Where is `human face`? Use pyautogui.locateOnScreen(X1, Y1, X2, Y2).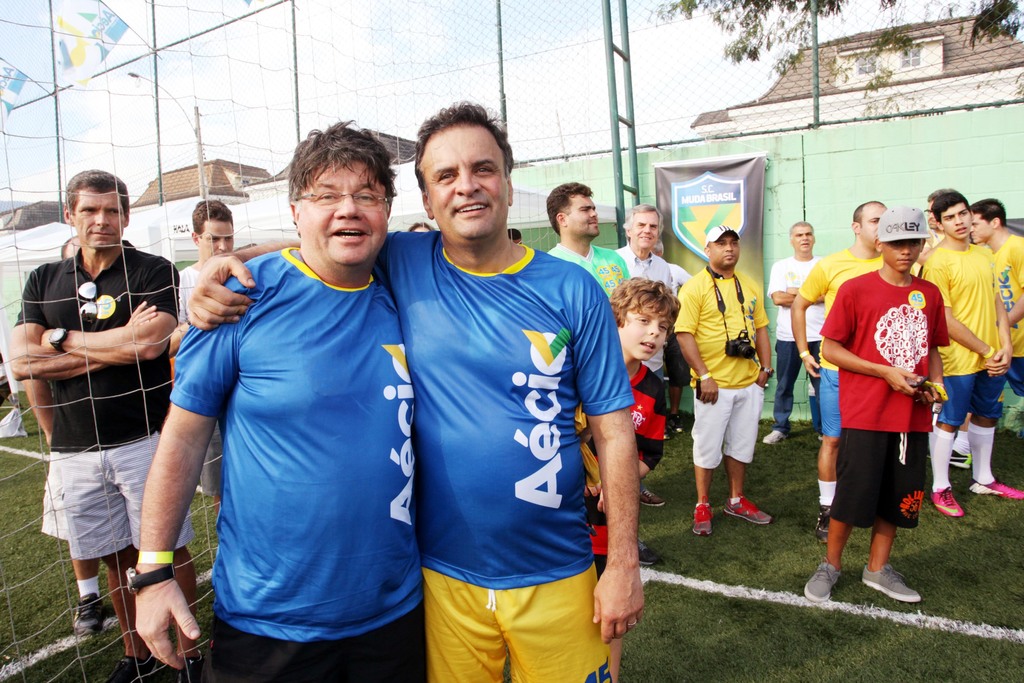
pyautogui.locateOnScreen(970, 213, 991, 243).
